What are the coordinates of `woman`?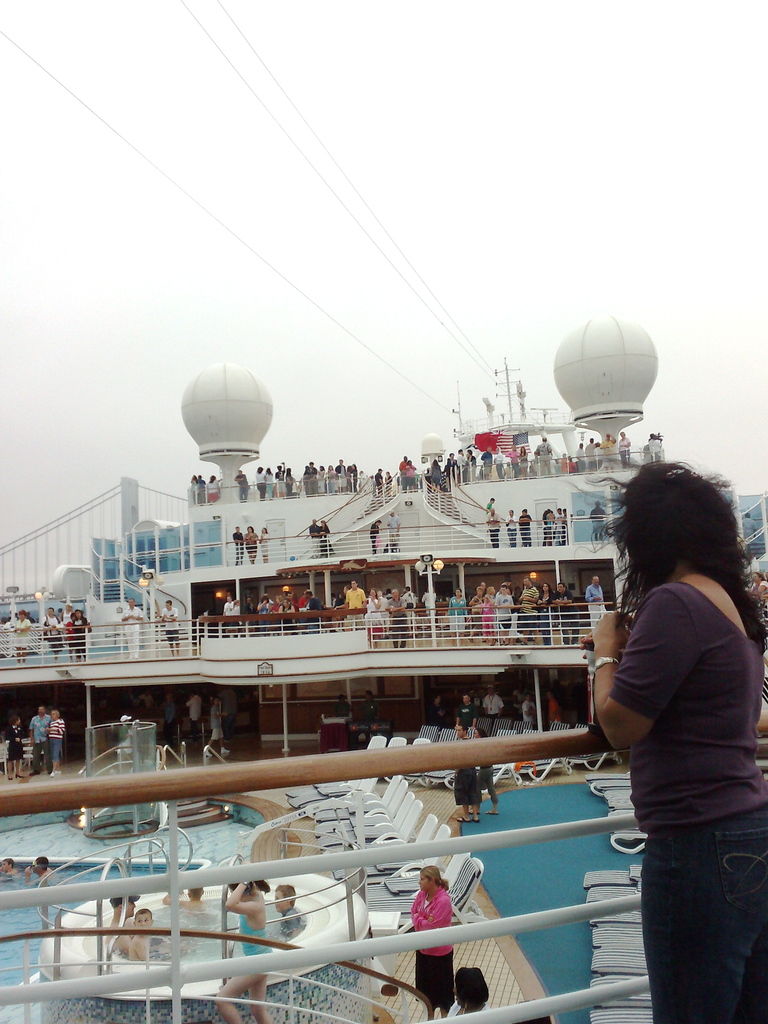
region(107, 712, 133, 775).
